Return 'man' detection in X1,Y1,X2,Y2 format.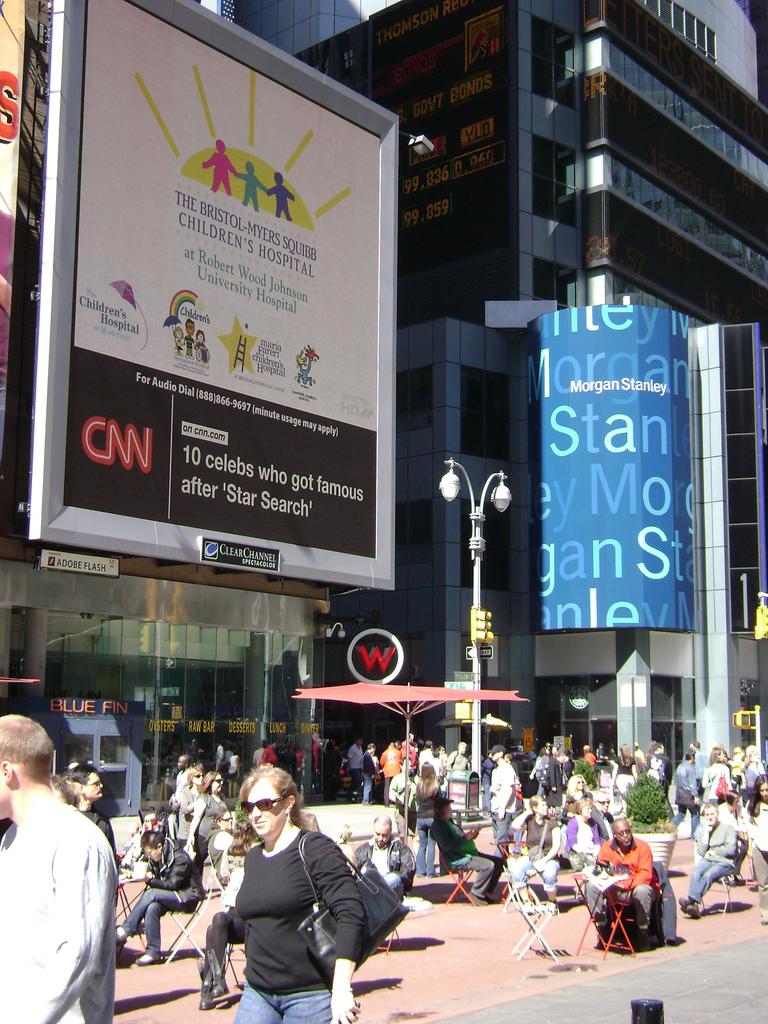
672,749,697,838.
